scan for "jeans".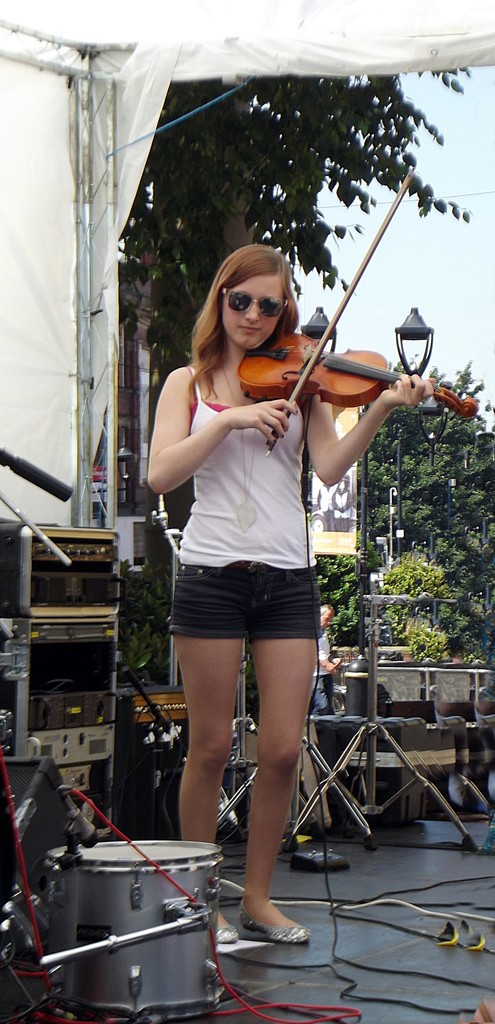
Scan result: {"x1": 170, "y1": 561, "x2": 320, "y2": 636}.
